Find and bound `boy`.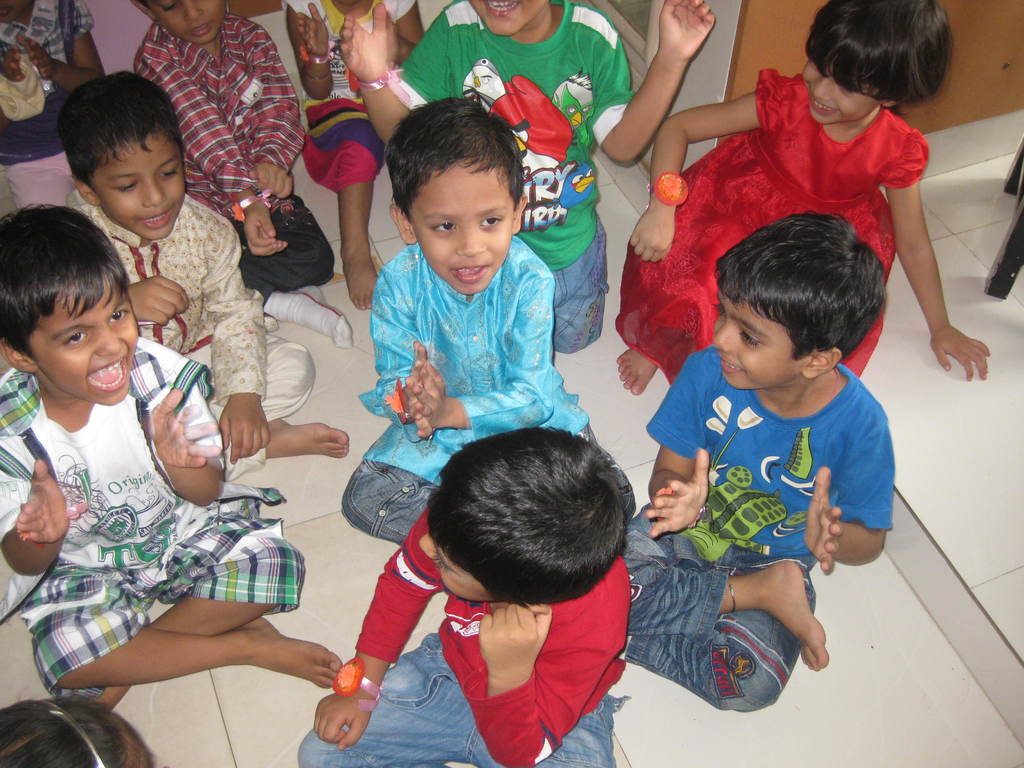
Bound: rect(643, 200, 918, 695).
